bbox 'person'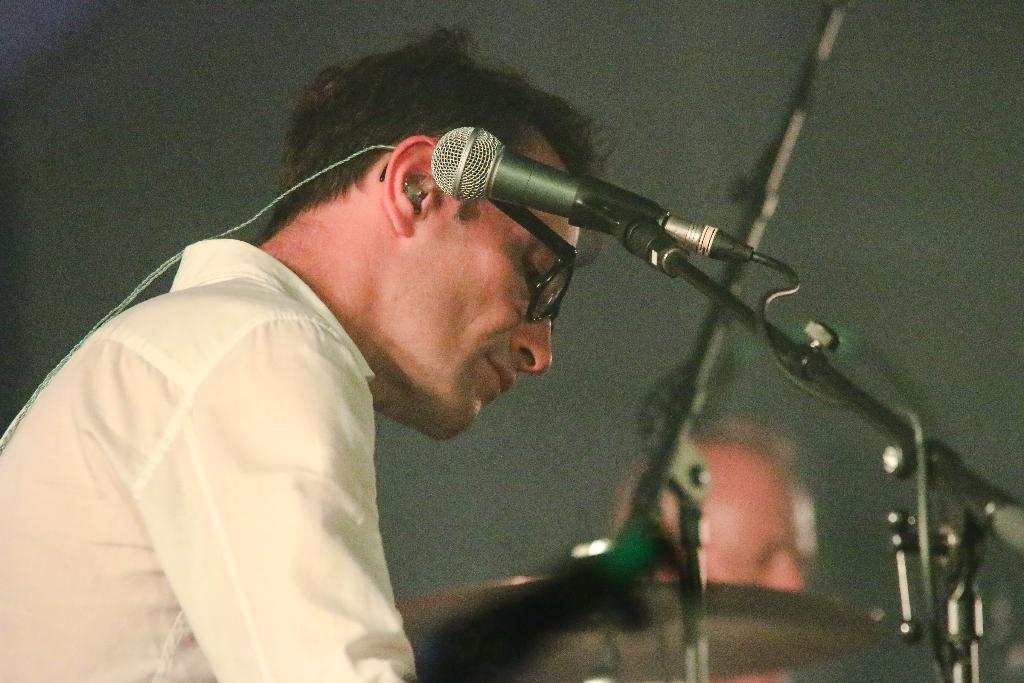
crop(44, 53, 742, 682)
